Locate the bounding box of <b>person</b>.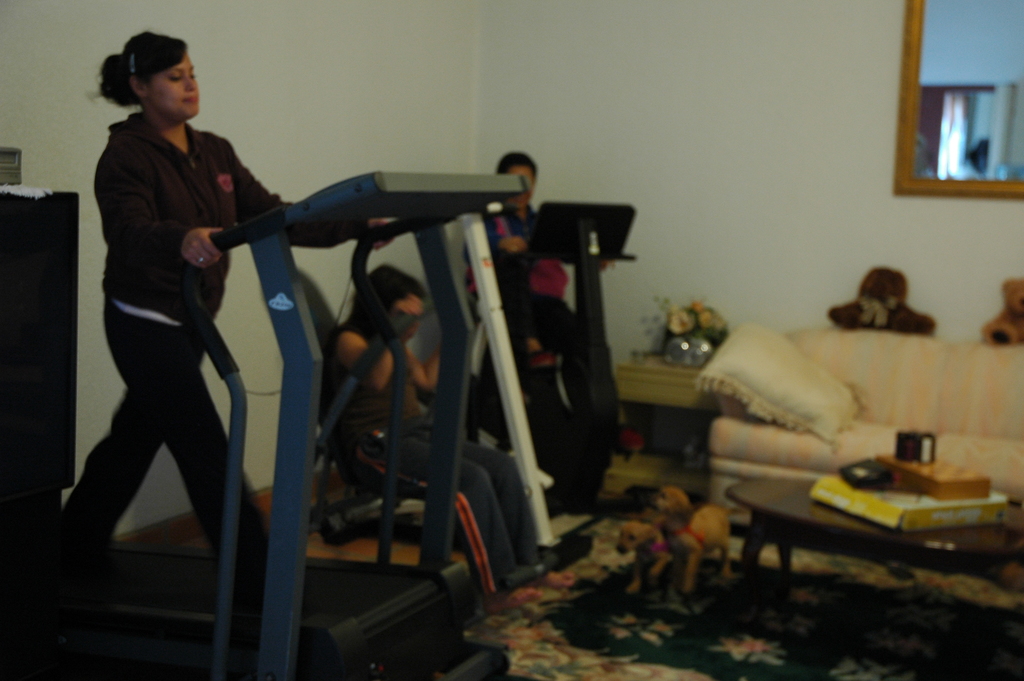
Bounding box: [80,0,278,659].
